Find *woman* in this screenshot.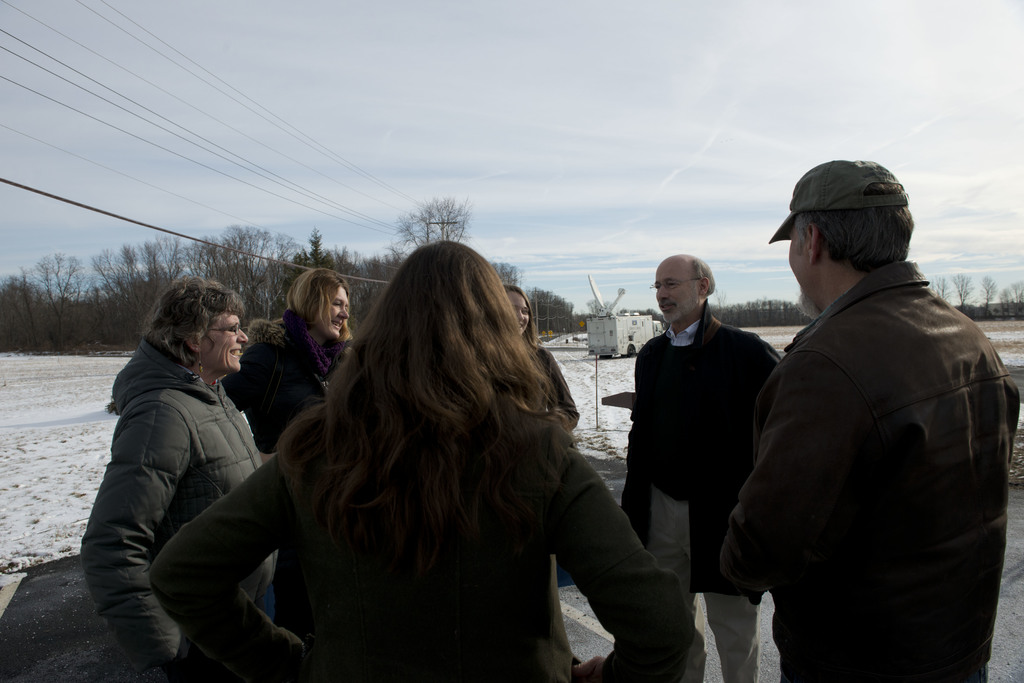
The bounding box for *woman* is {"x1": 505, "y1": 285, "x2": 581, "y2": 435}.
